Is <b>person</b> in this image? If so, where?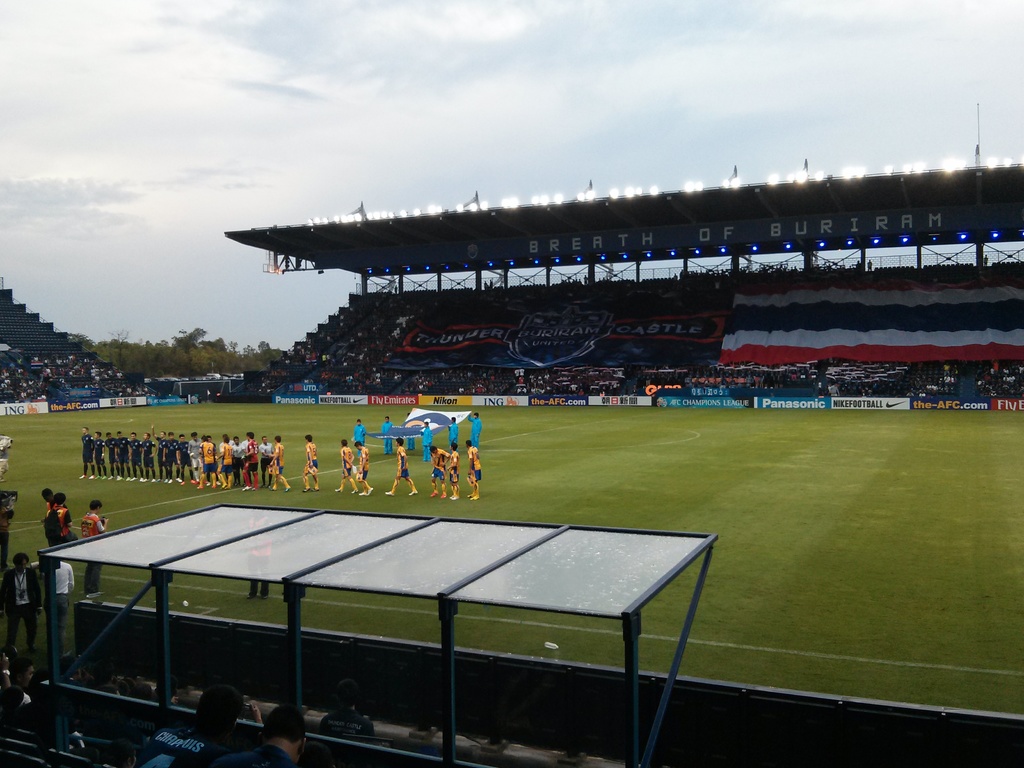
Yes, at select_region(445, 447, 460, 496).
